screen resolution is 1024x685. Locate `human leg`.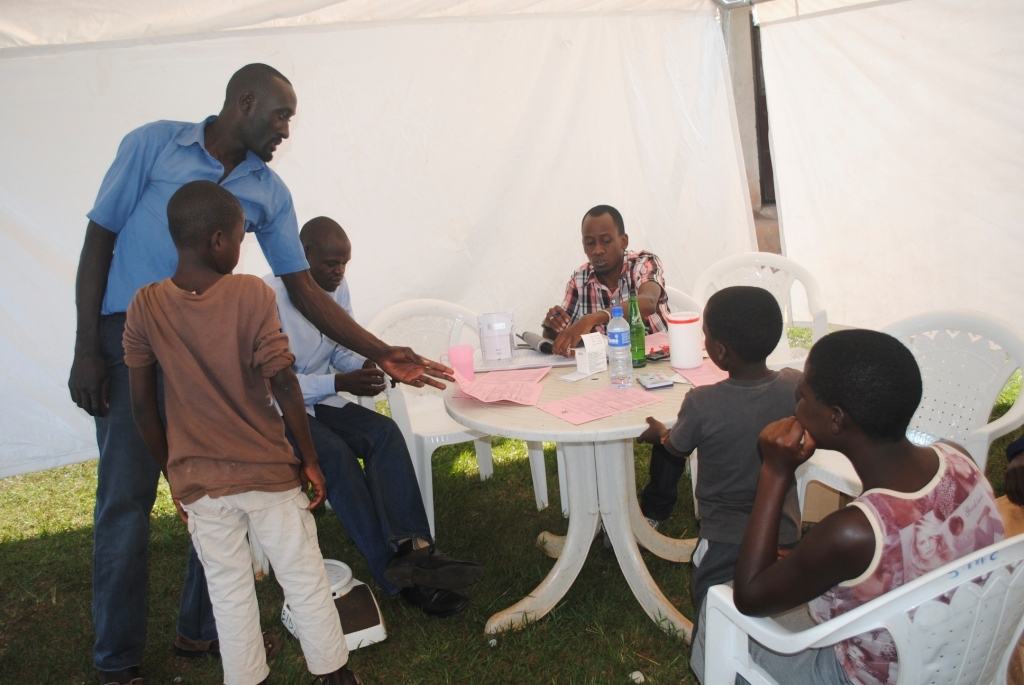
x1=340, y1=409, x2=480, y2=577.
